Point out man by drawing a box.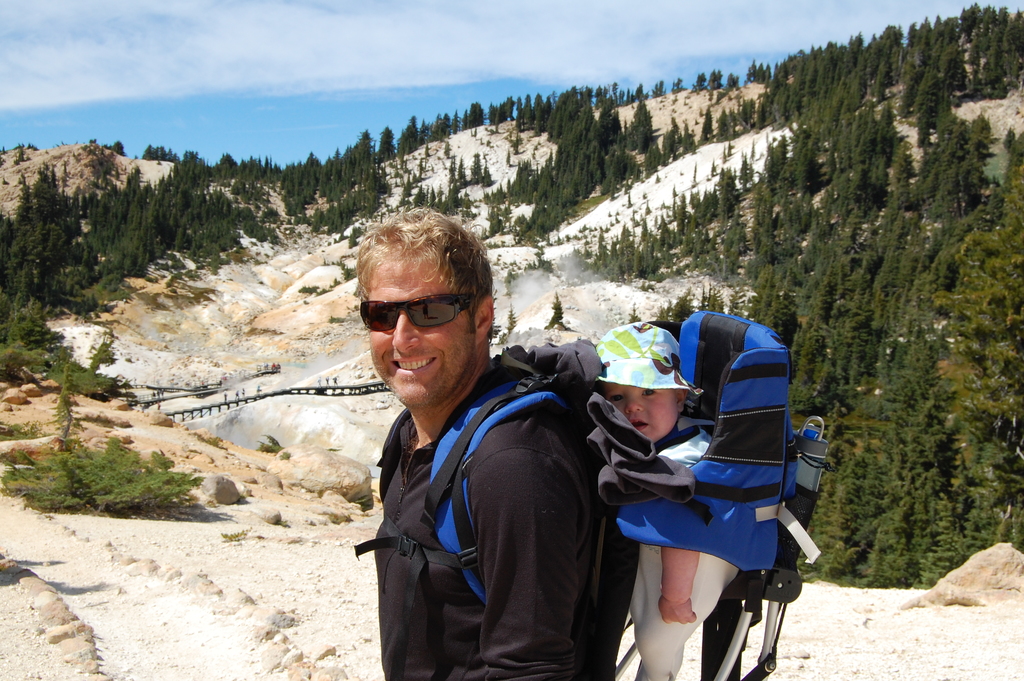
BBox(325, 228, 649, 680).
